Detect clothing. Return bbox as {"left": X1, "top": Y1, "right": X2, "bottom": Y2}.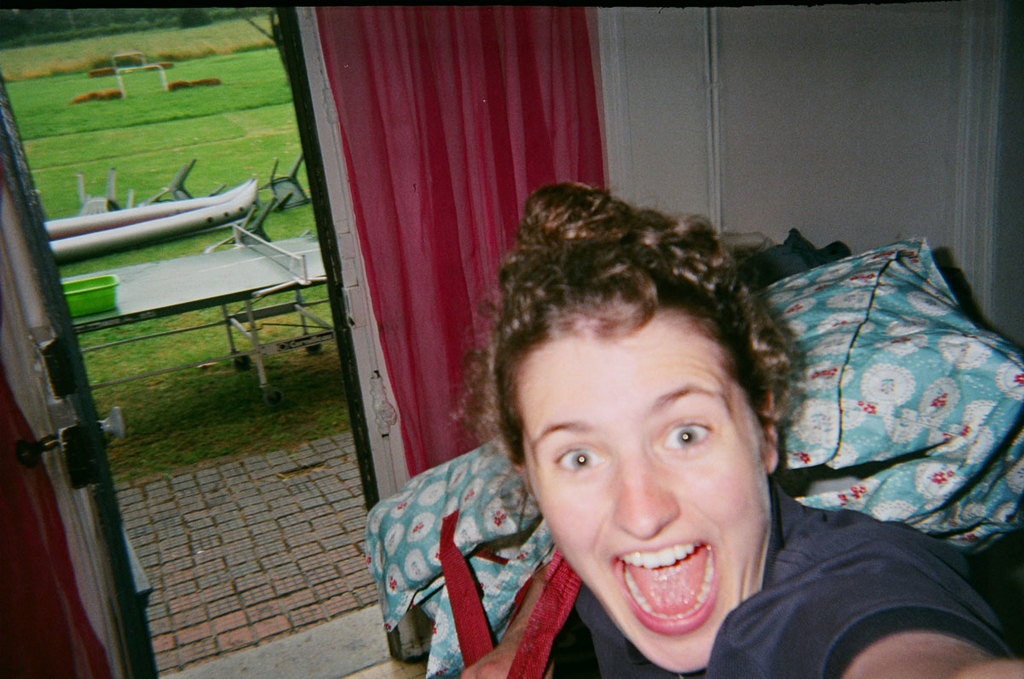
{"left": 500, "top": 473, "right": 1016, "bottom": 678}.
